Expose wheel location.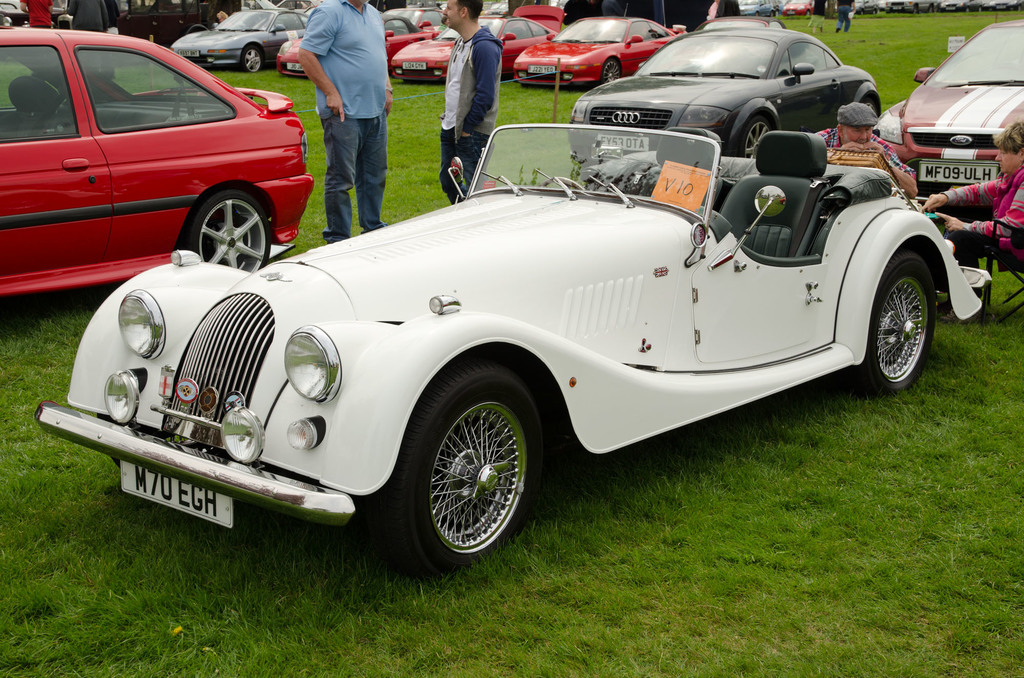
Exposed at x1=393 y1=352 x2=545 y2=569.
